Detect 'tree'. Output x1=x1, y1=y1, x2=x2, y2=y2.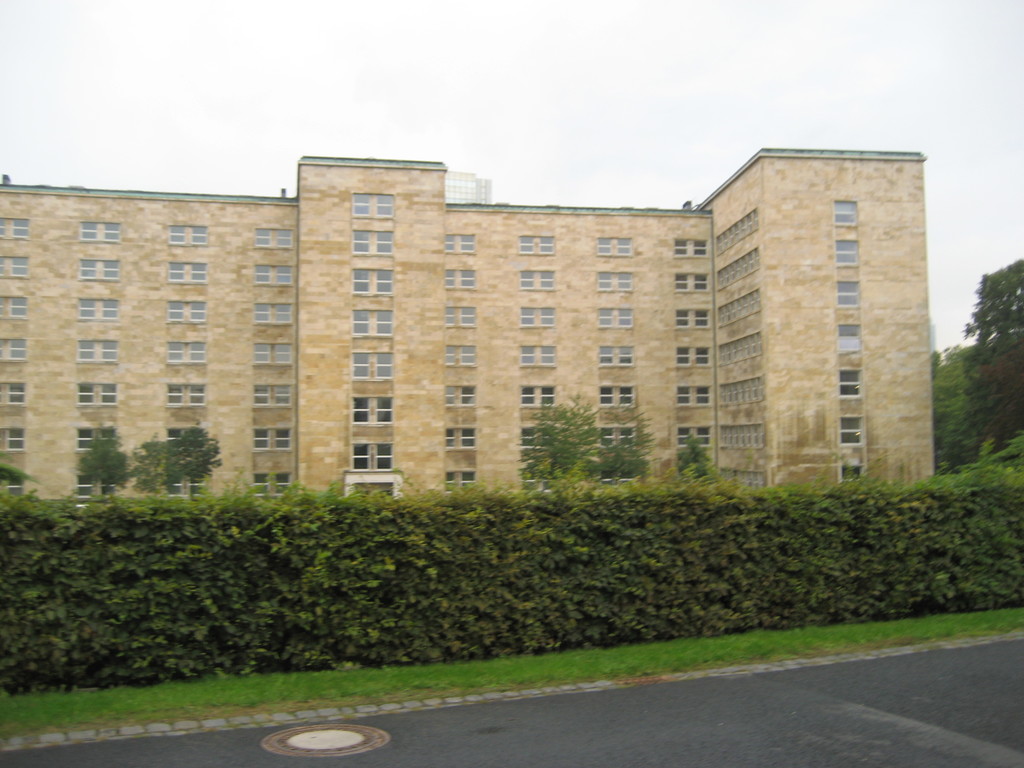
x1=930, y1=253, x2=1023, y2=478.
